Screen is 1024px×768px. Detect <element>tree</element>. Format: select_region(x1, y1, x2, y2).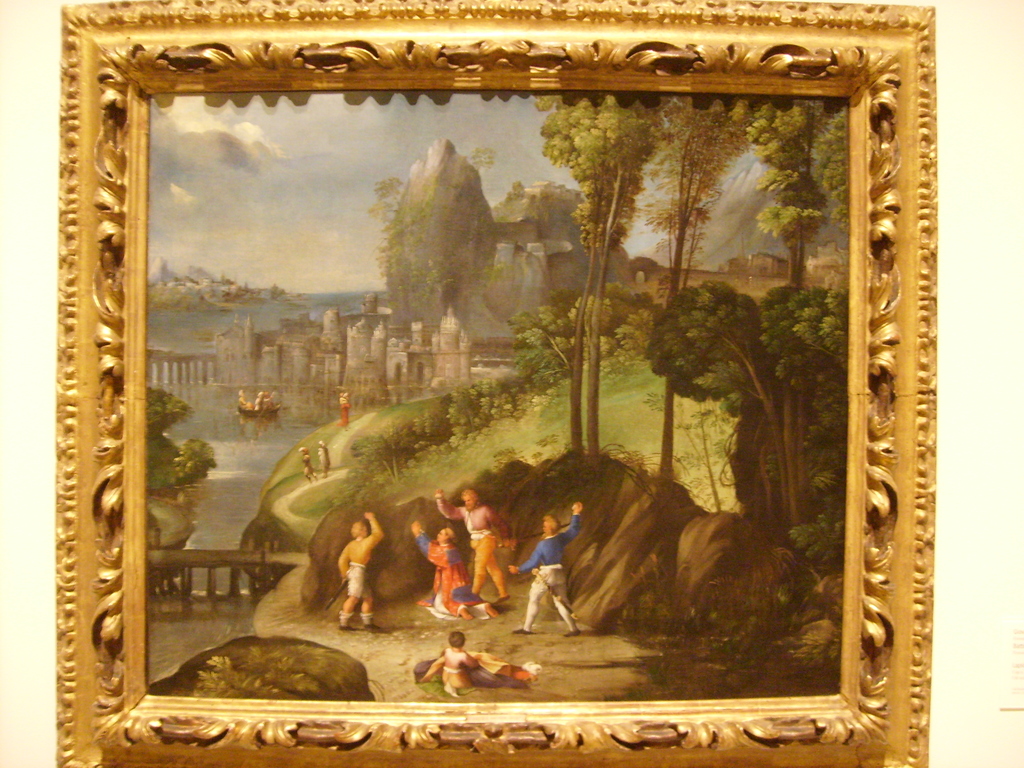
select_region(350, 140, 535, 317).
